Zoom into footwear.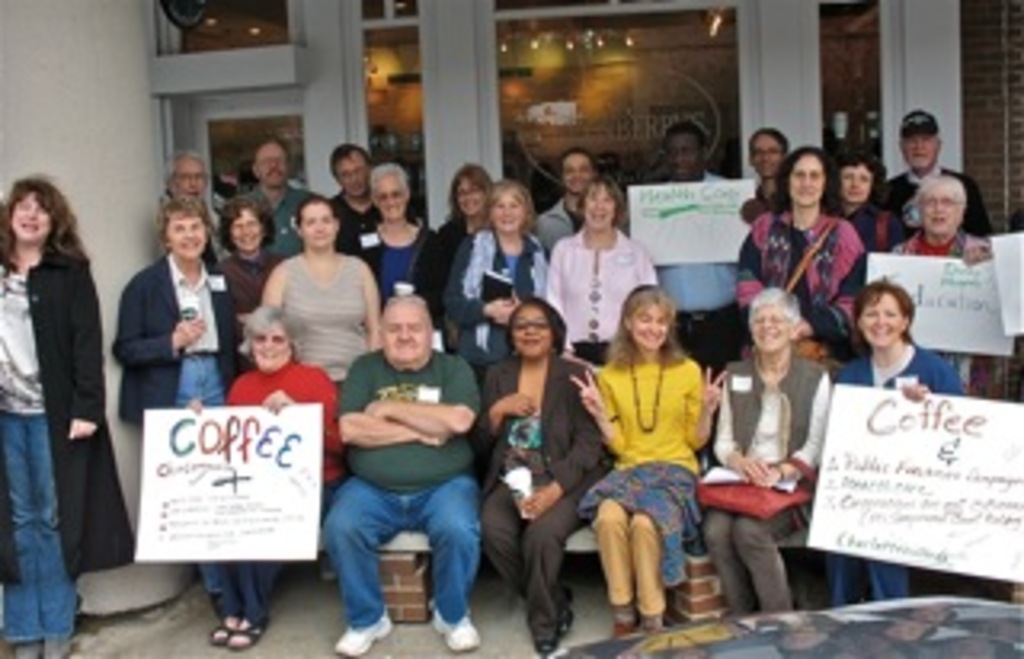
Zoom target: bbox=(237, 617, 256, 640).
